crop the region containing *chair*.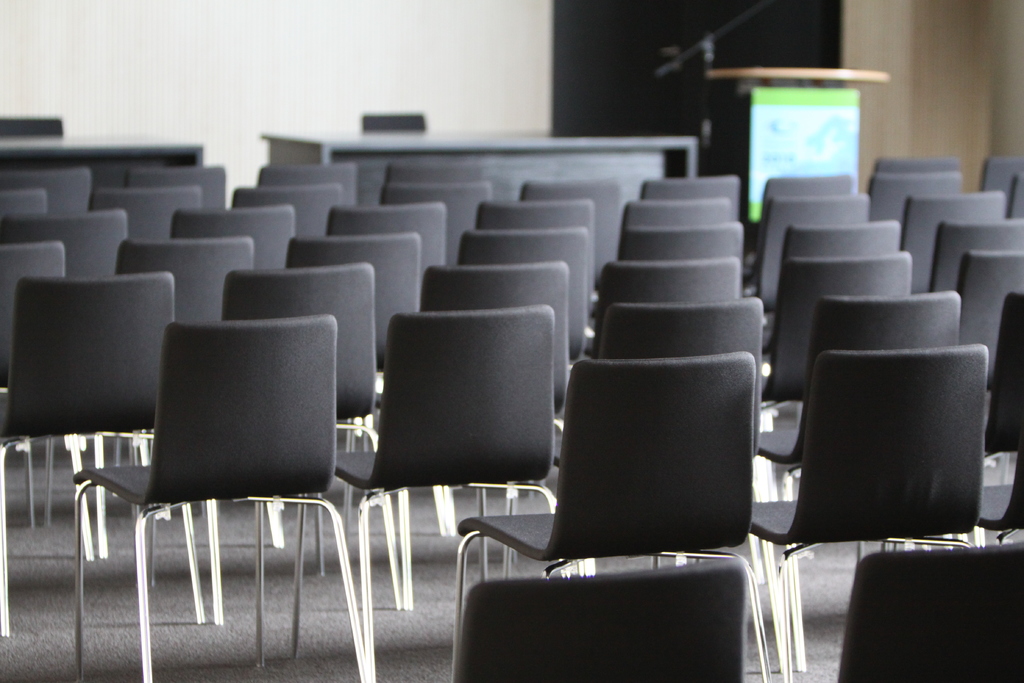
Crop region: <box>362,114,426,132</box>.
